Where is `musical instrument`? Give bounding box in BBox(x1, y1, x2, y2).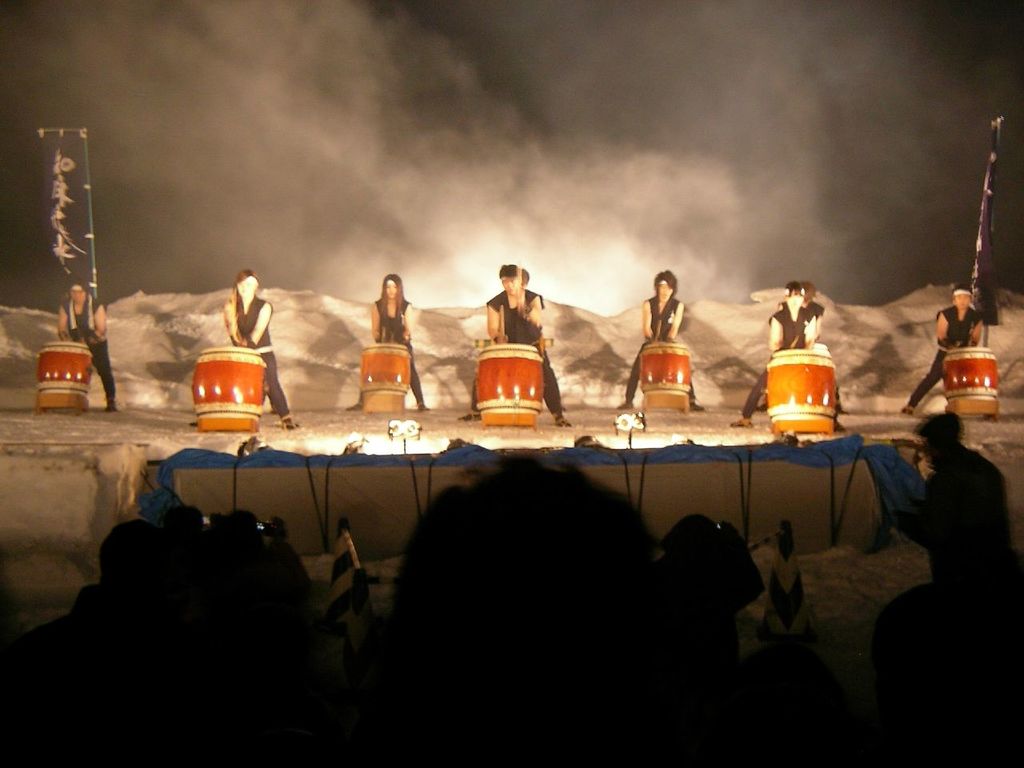
BBox(187, 346, 270, 436).
